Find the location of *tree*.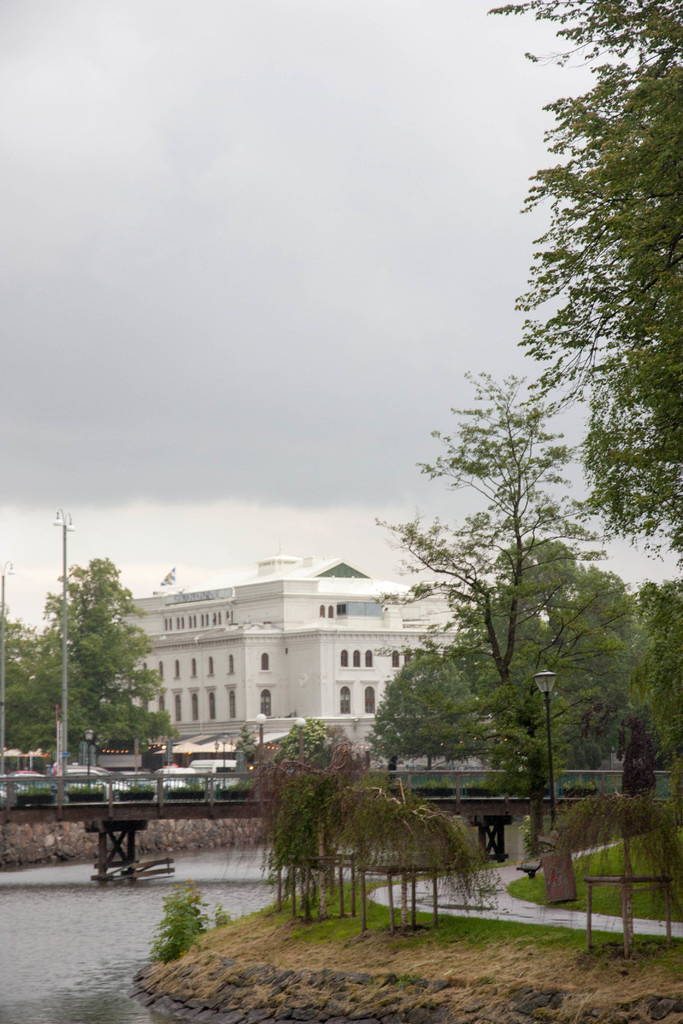
Location: {"x1": 370, "y1": 4, "x2": 659, "y2": 922}.
